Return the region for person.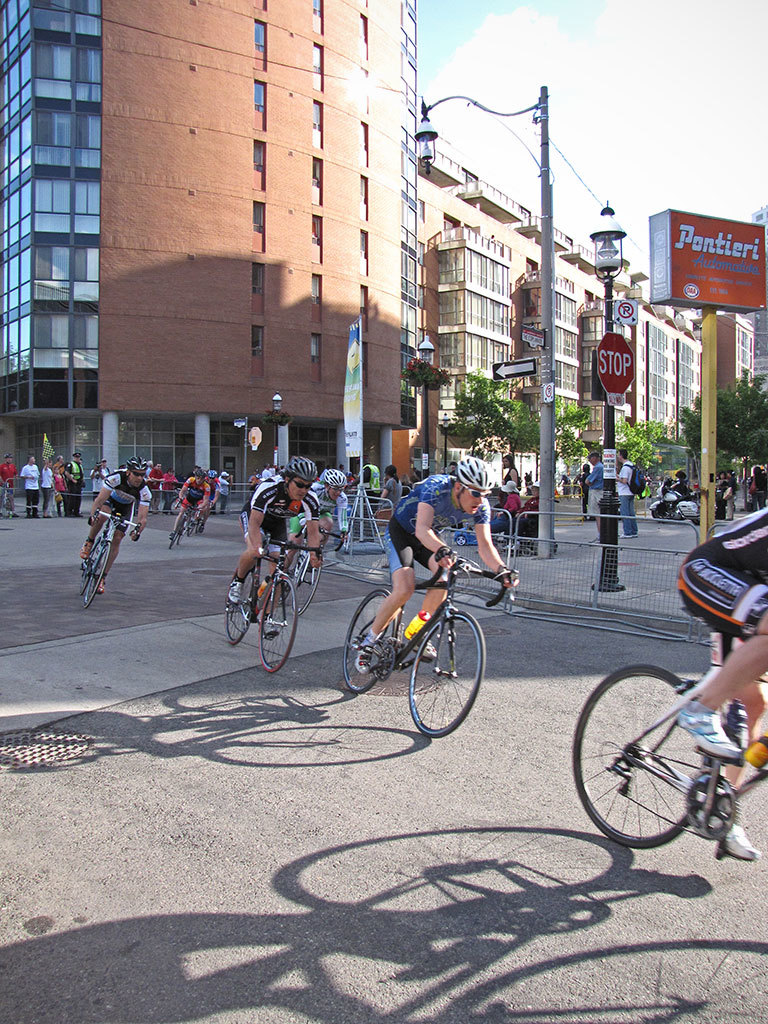
left=206, top=471, right=218, bottom=492.
